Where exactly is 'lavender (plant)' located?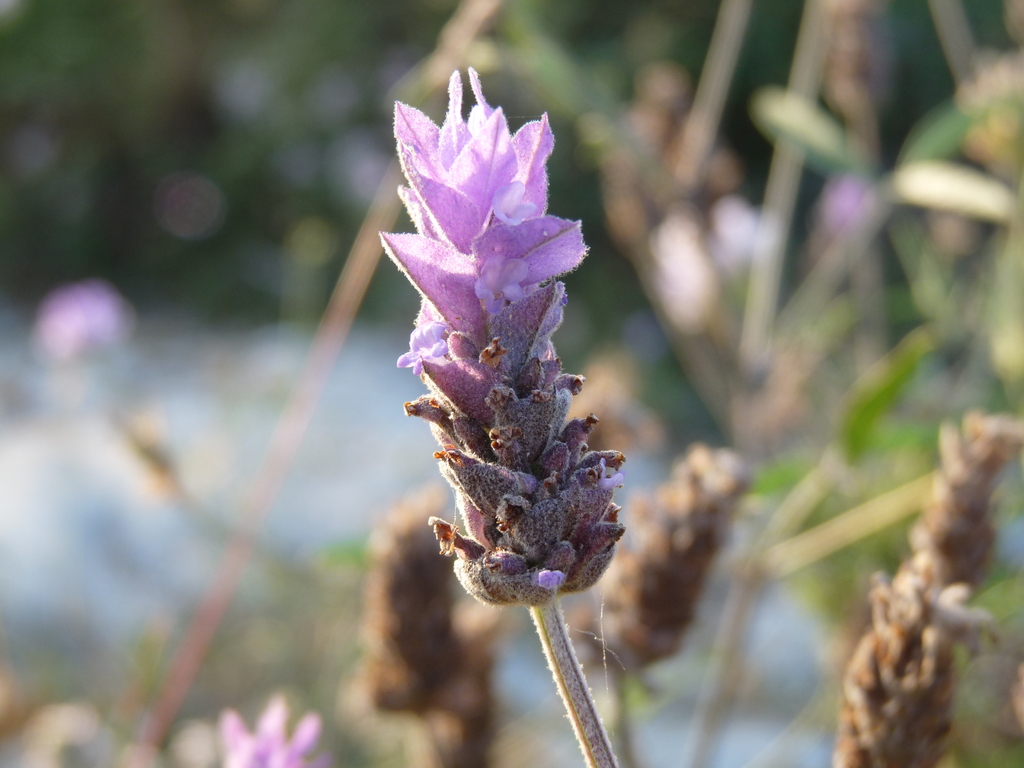
Its bounding box is pyautogui.locateOnScreen(212, 691, 340, 767).
